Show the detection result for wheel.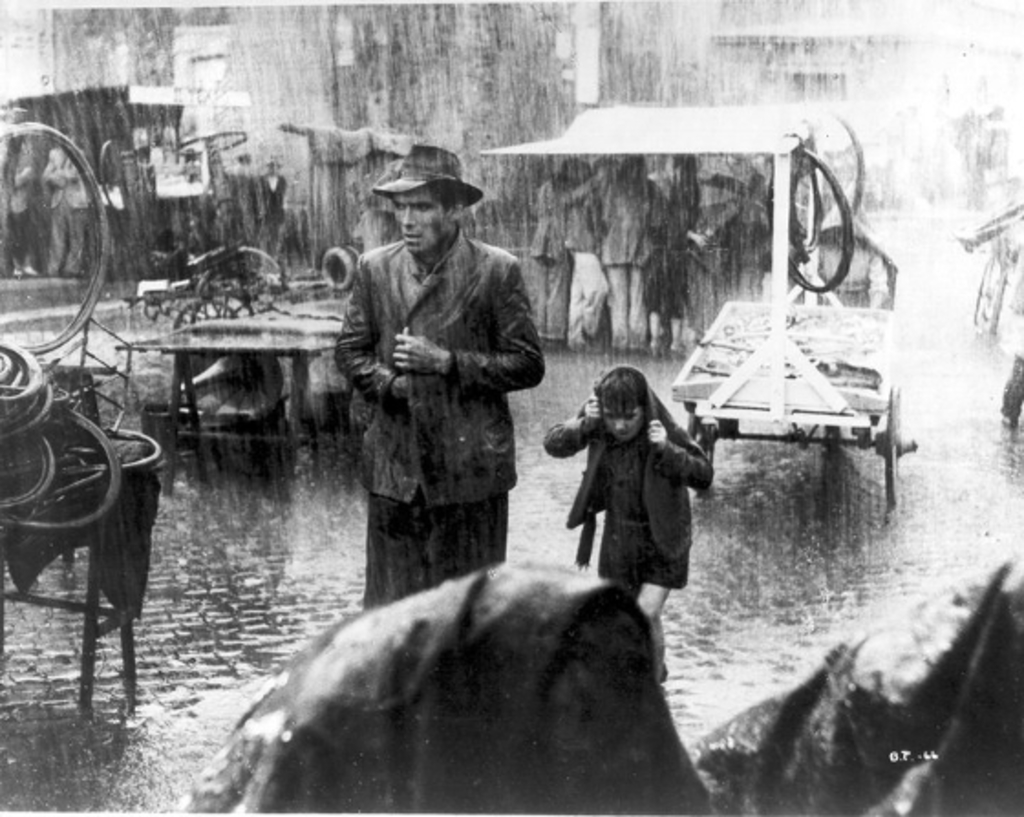
179, 130, 258, 155.
